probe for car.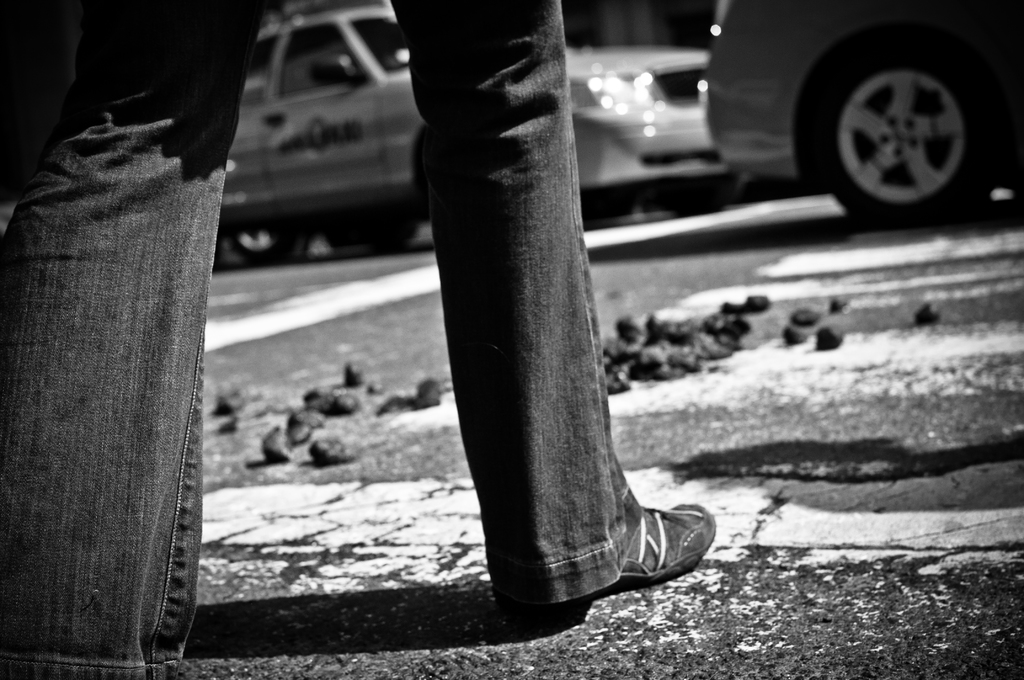
Probe result: (left=220, top=2, right=715, bottom=269).
